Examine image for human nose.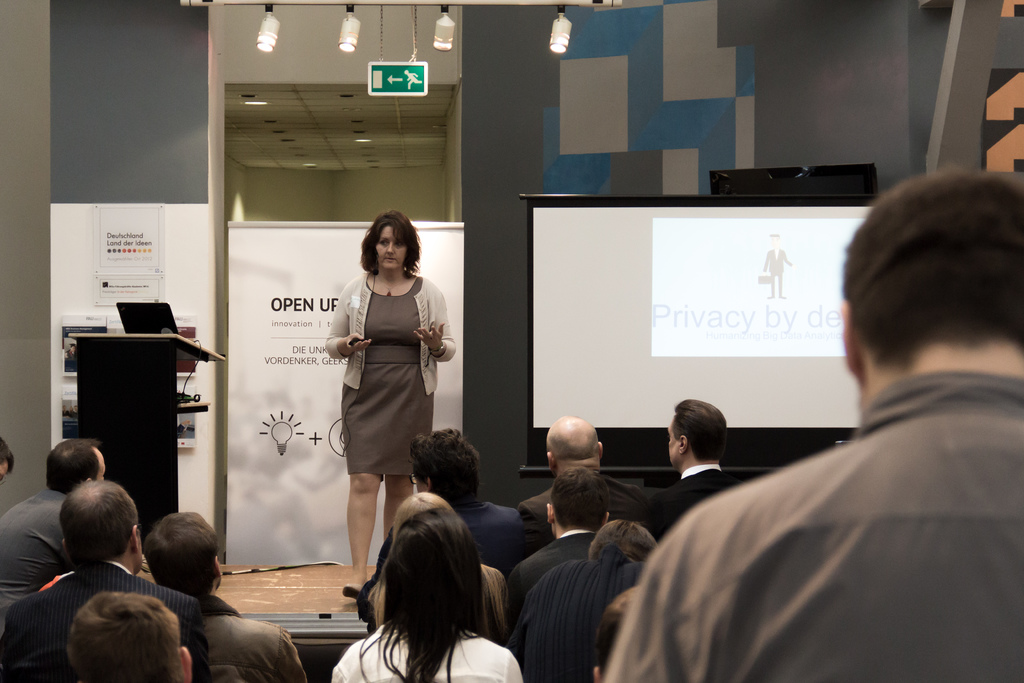
Examination result: left=383, top=241, right=396, bottom=257.
